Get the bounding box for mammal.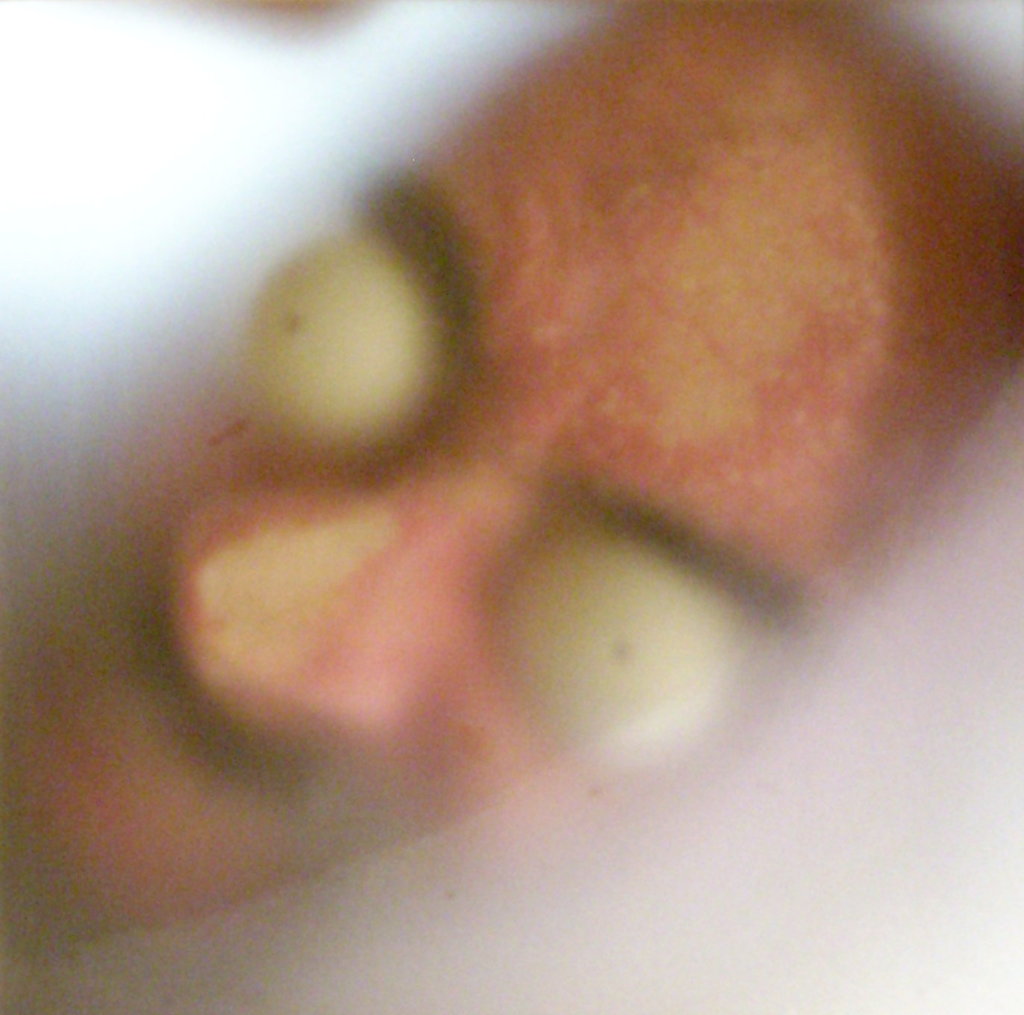
region(0, 0, 1023, 1014).
